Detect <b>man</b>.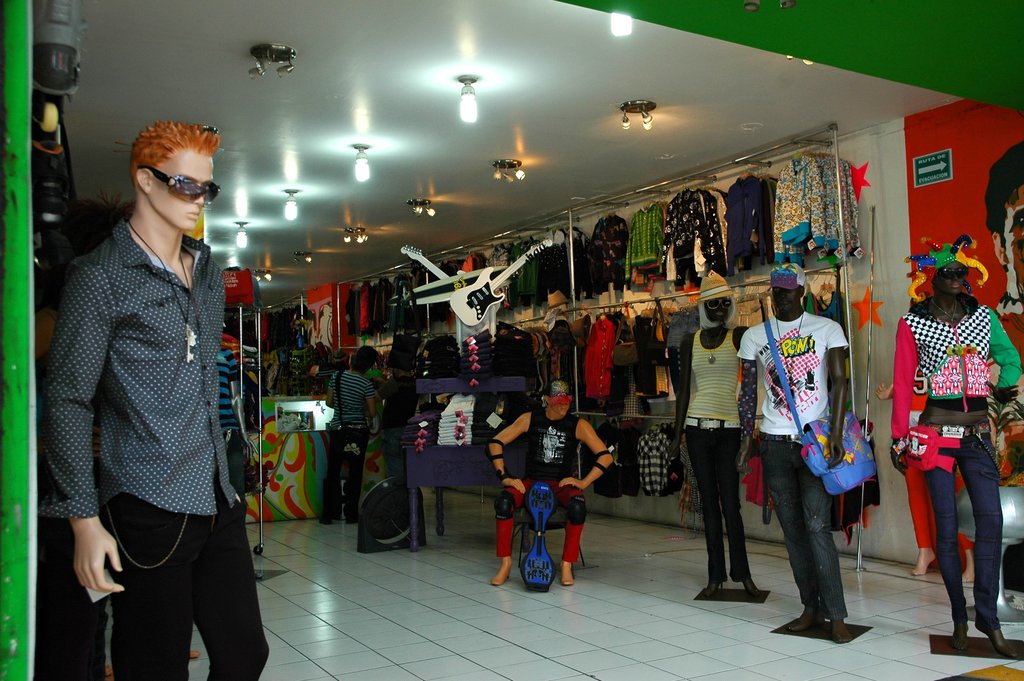
Detected at 34,85,245,648.
